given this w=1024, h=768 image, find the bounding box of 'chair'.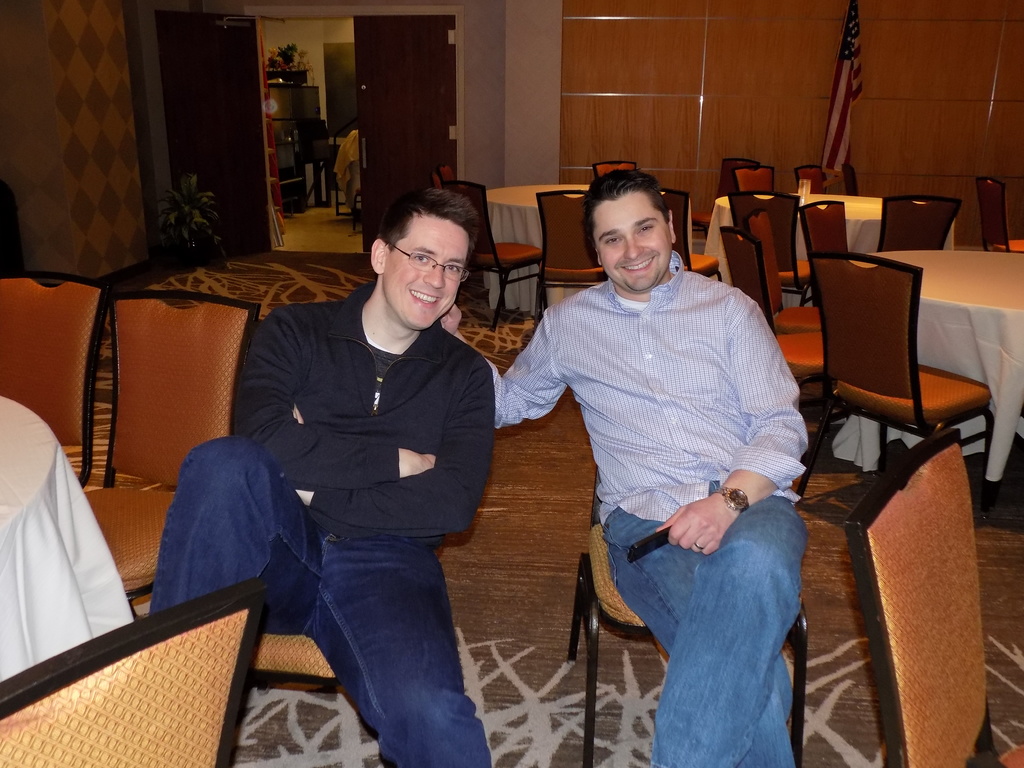
{"x1": 661, "y1": 192, "x2": 722, "y2": 287}.
